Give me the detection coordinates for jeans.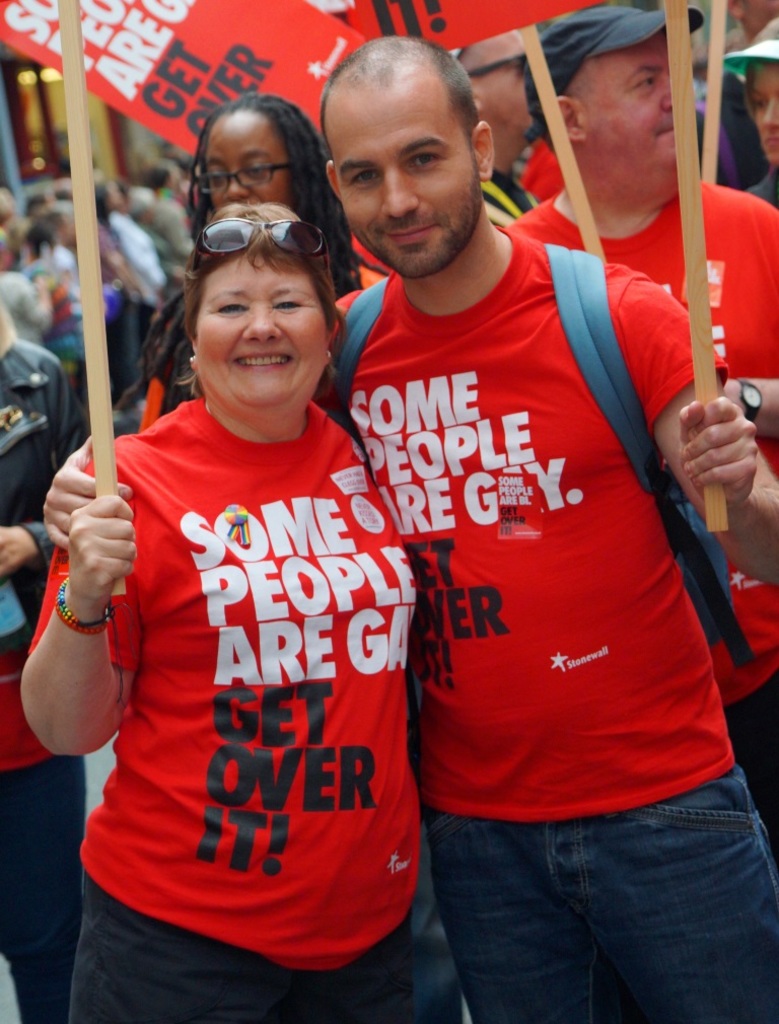
(x1=419, y1=782, x2=740, y2=1013).
